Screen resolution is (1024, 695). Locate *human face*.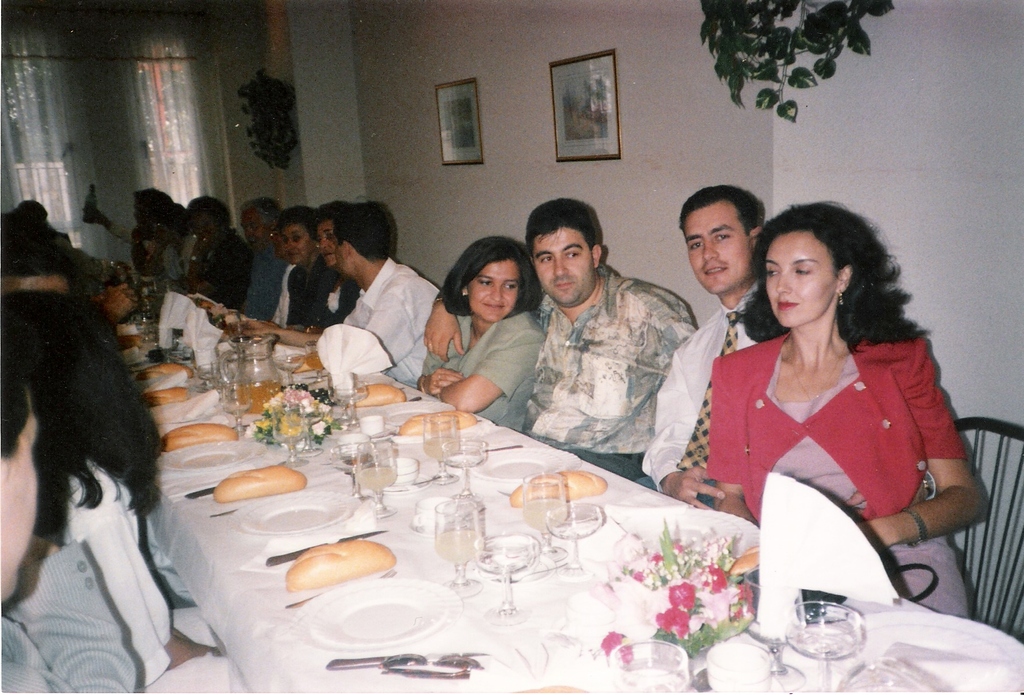
x1=763, y1=234, x2=843, y2=332.
